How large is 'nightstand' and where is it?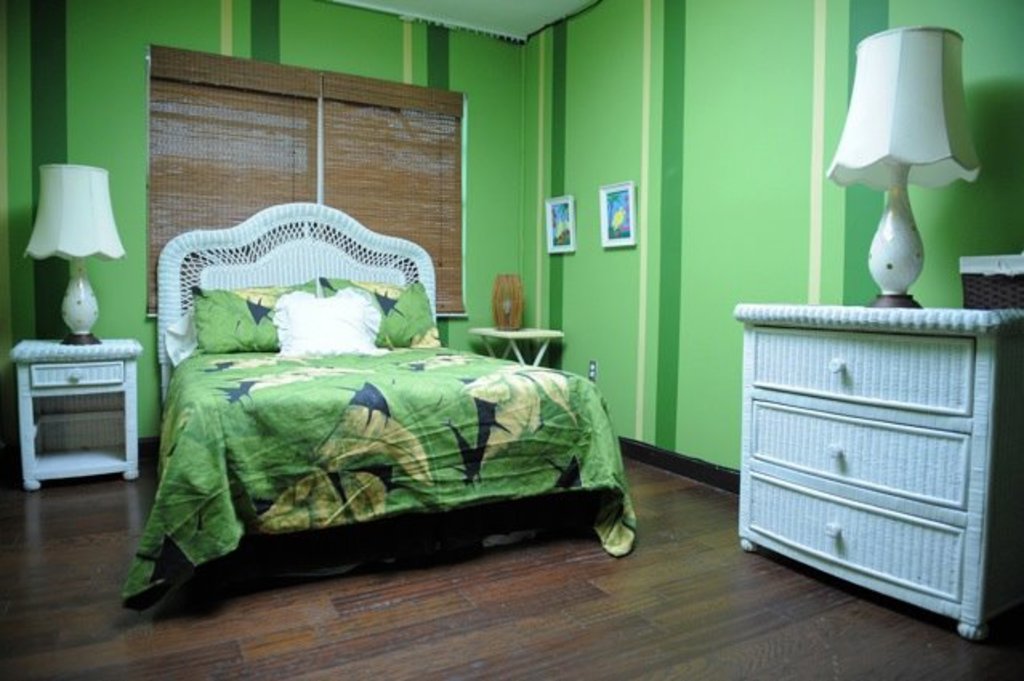
Bounding box: select_region(468, 314, 566, 369).
